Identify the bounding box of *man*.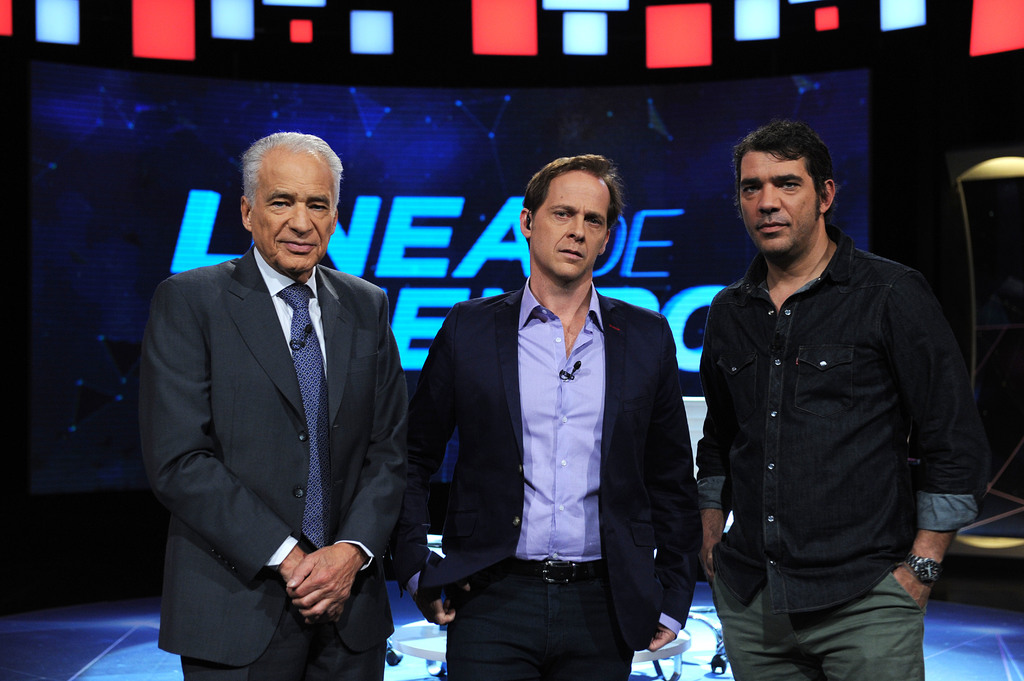
select_region(407, 153, 701, 680).
